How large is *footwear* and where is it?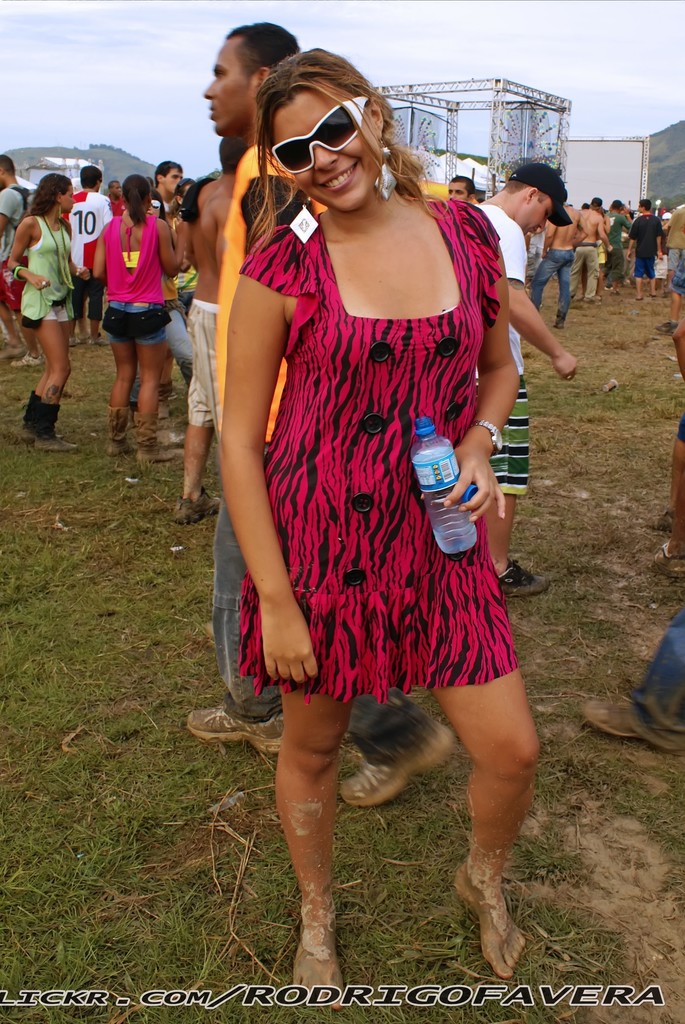
Bounding box: (558, 307, 568, 332).
